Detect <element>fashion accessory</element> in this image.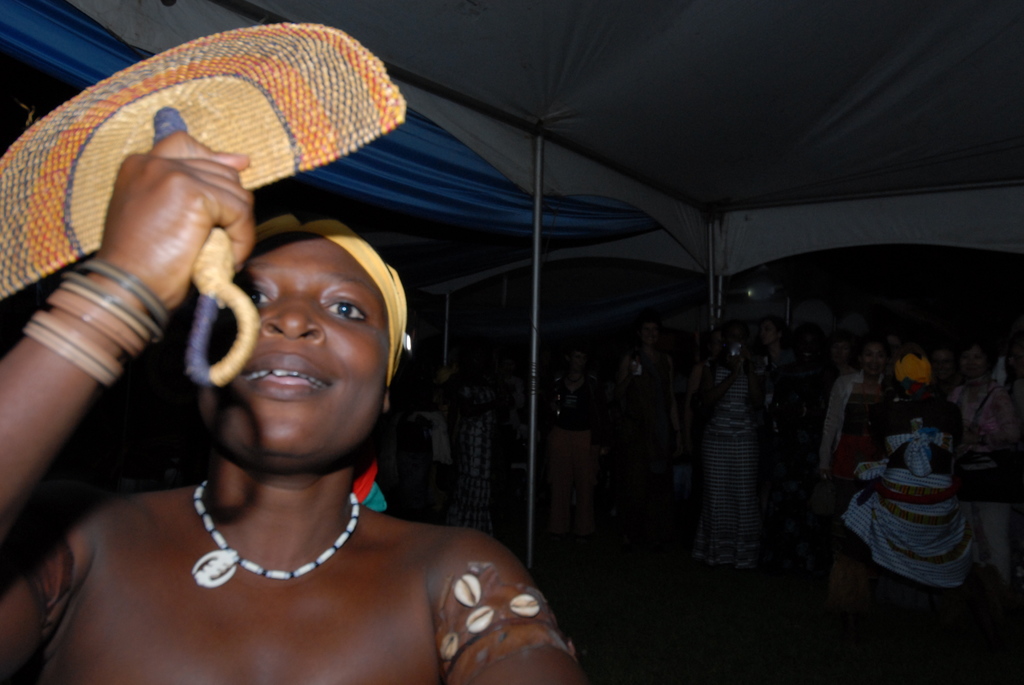
Detection: <region>352, 462, 387, 514</region>.
